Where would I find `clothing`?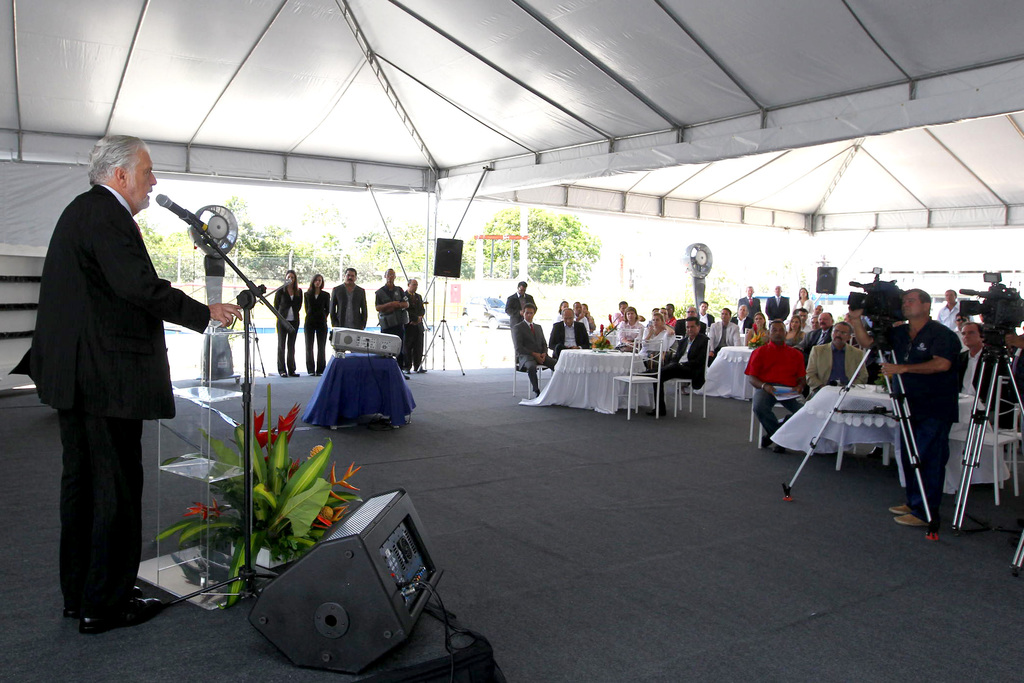
At 273/282/305/372.
